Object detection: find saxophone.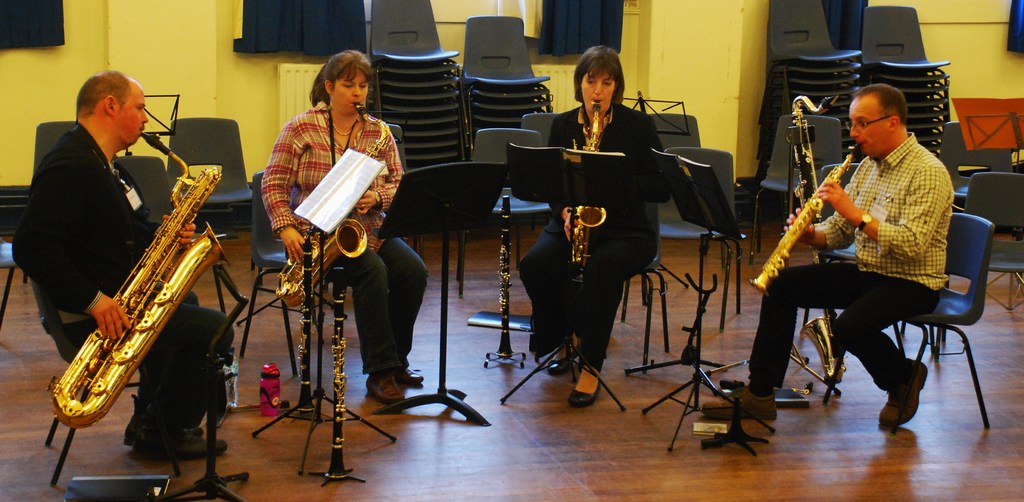
[566,99,611,293].
